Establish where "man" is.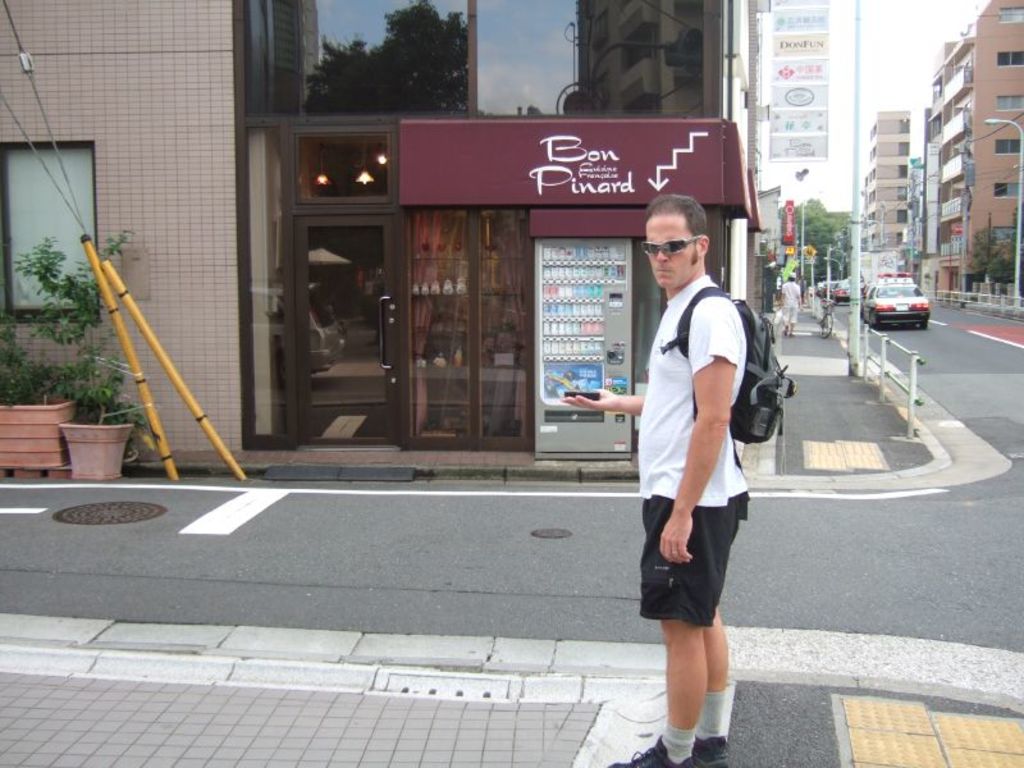
Established at <bbox>774, 269, 806, 329</bbox>.
